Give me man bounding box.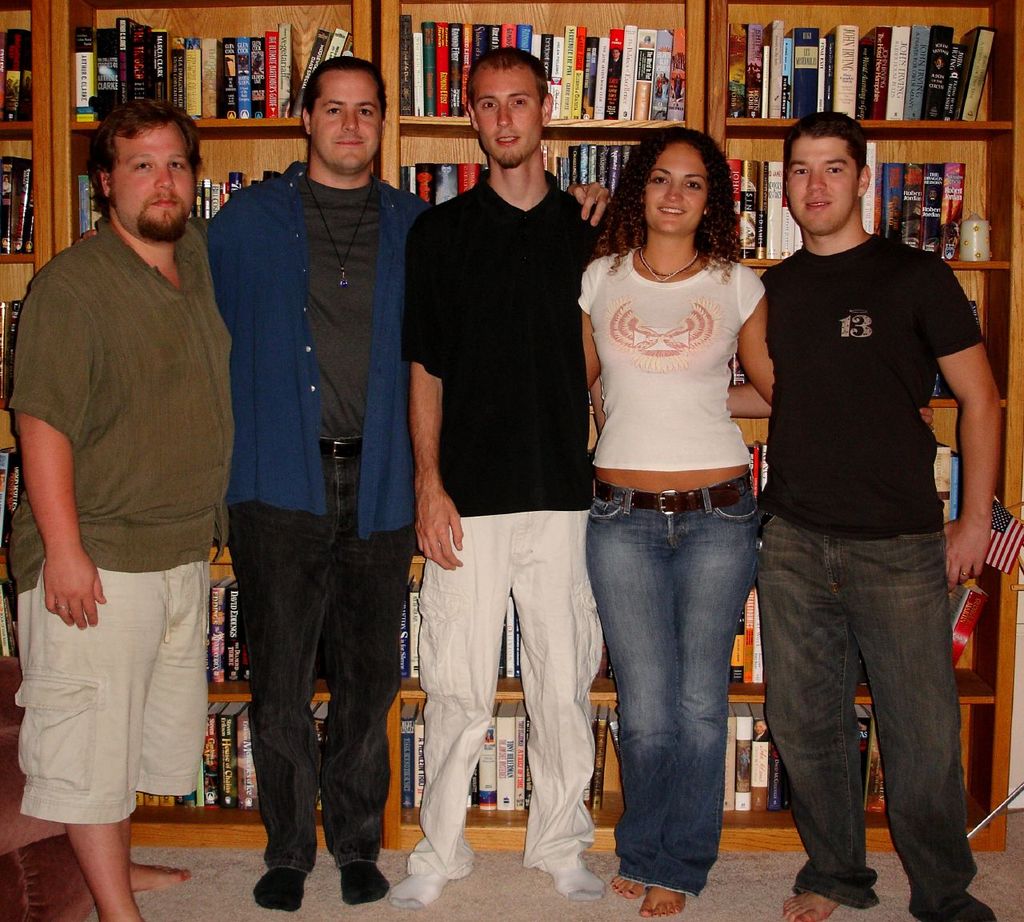
left=752, top=106, right=994, bottom=921.
